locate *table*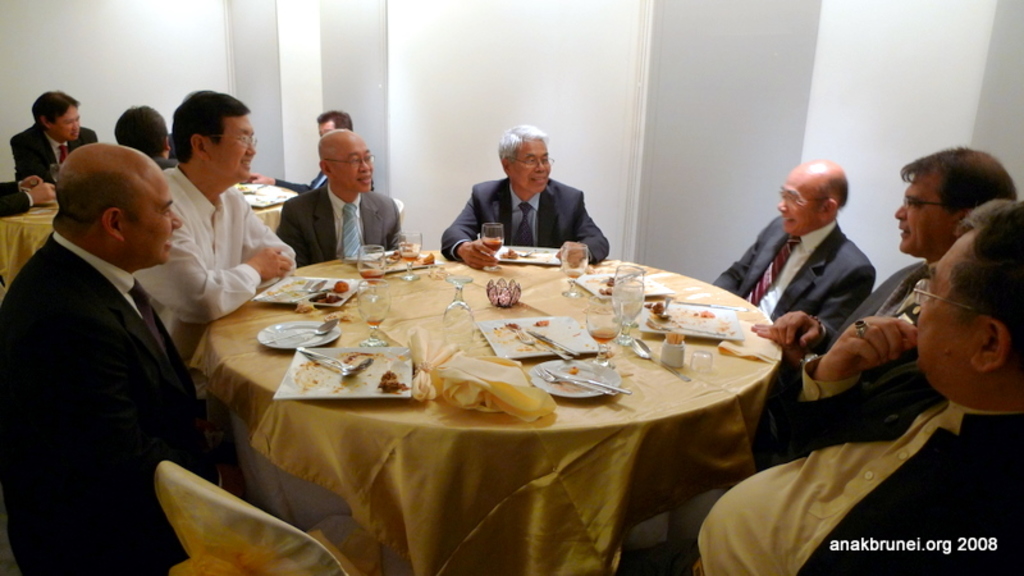
rect(0, 168, 303, 294)
